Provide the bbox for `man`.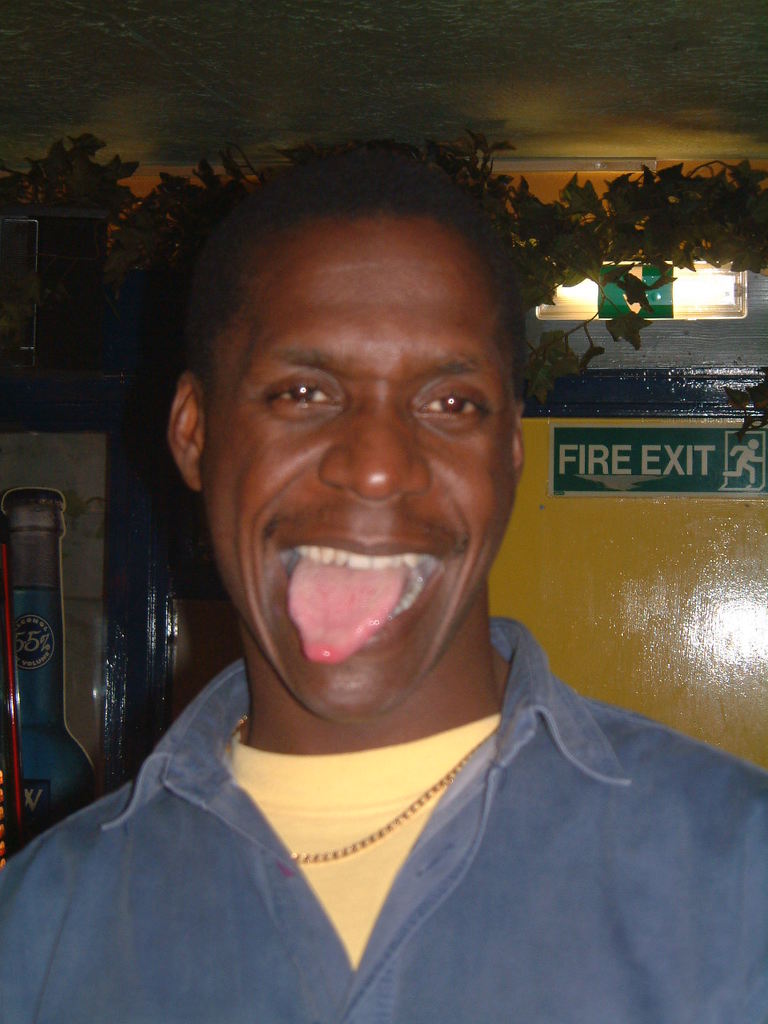
[x1=18, y1=138, x2=747, y2=984].
